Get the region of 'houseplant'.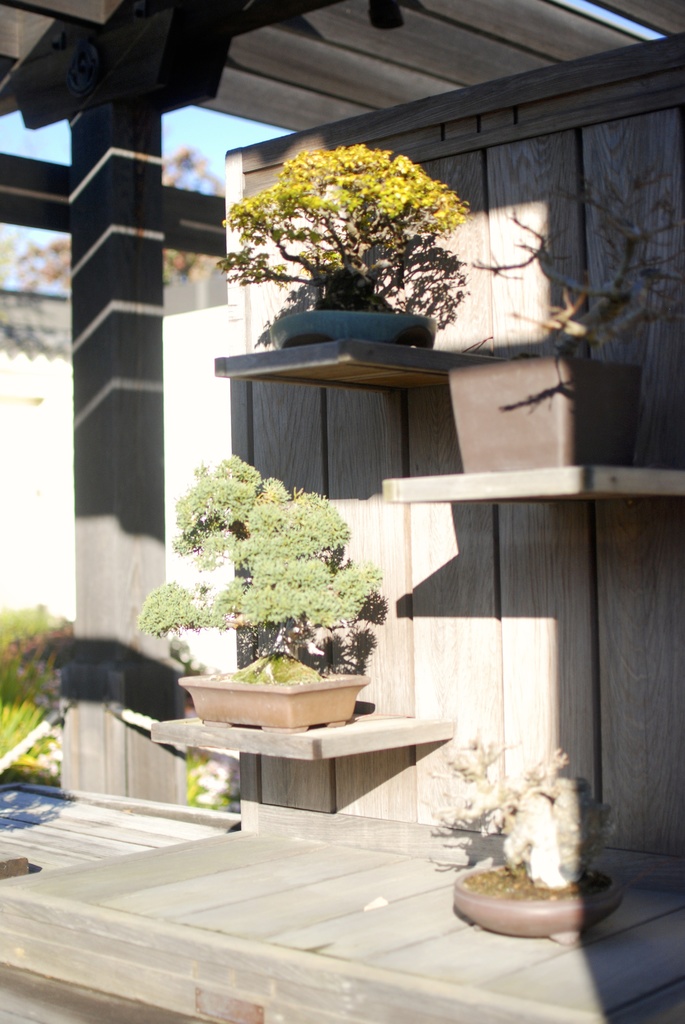
(left=201, top=131, right=462, bottom=332).
